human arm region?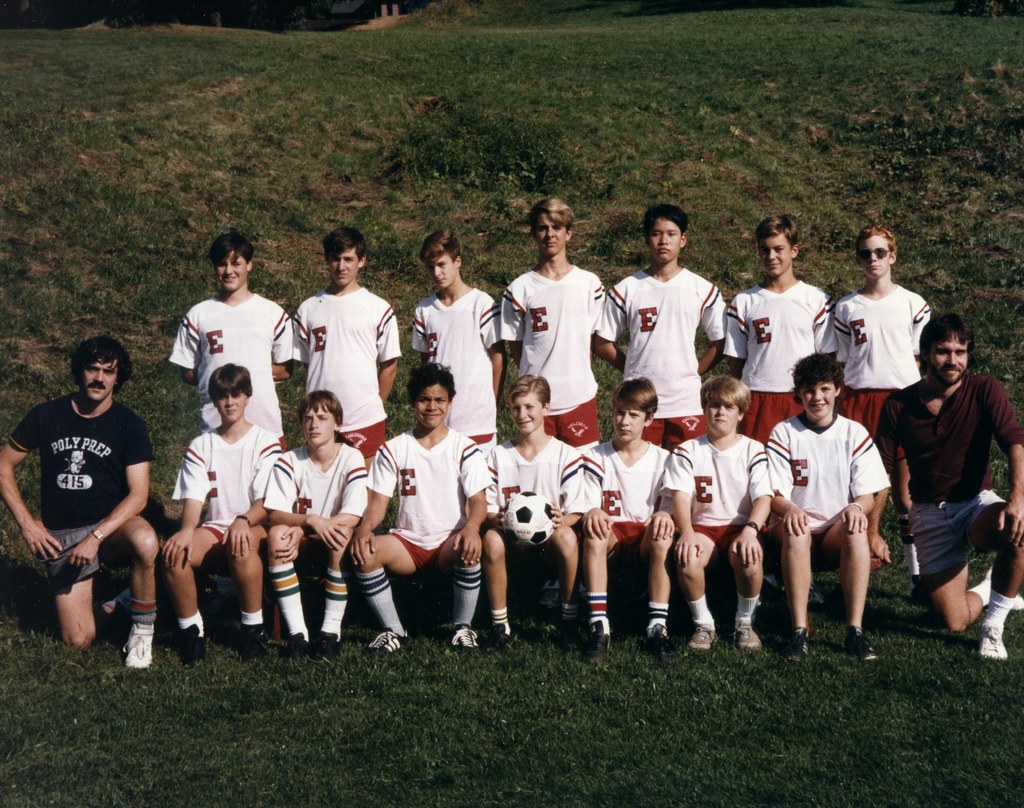
170:309:278:387
